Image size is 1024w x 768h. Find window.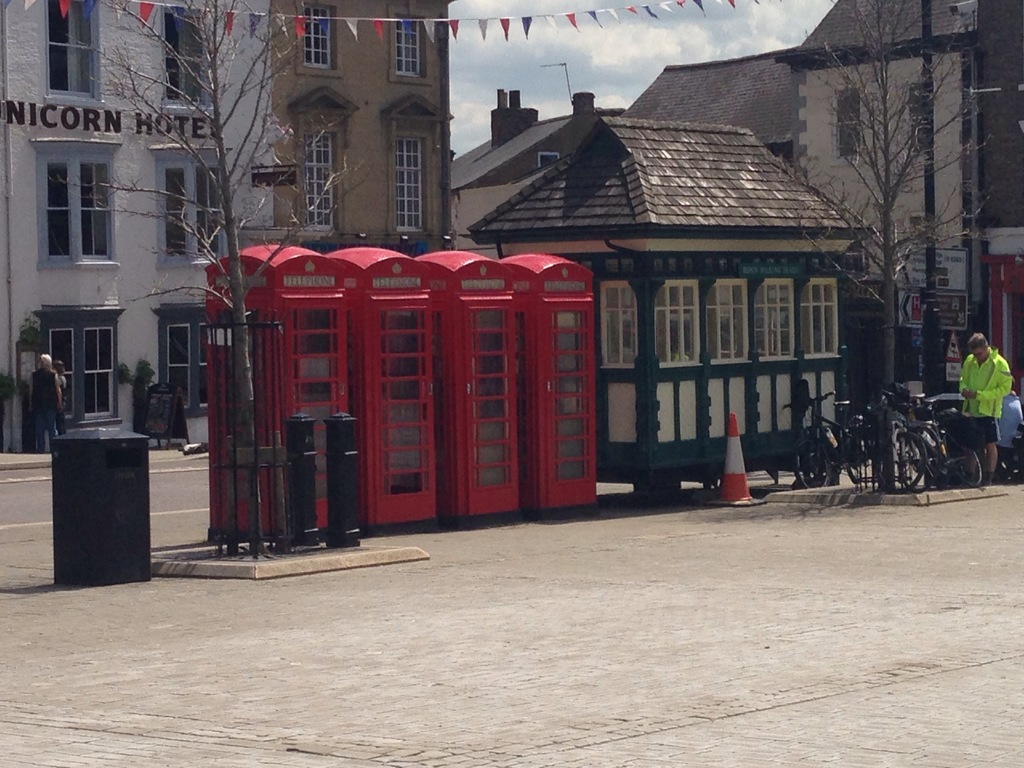
<bbox>42, 0, 104, 104</bbox>.
